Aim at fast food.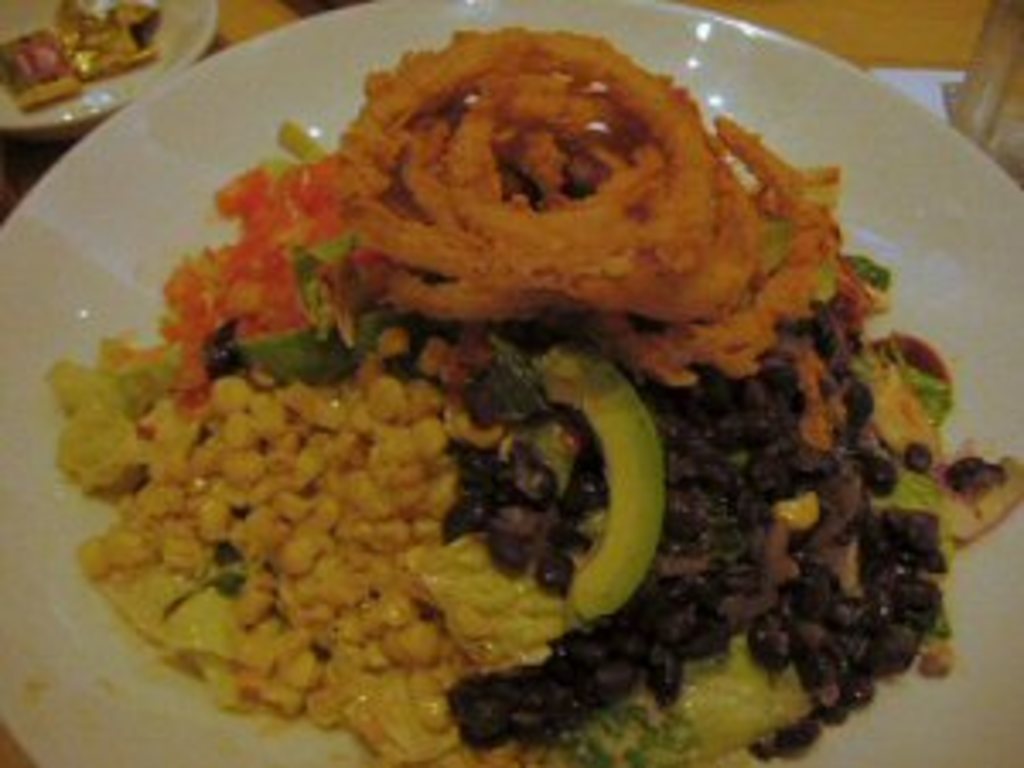
Aimed at Rect(556, 635, 812, 765).
